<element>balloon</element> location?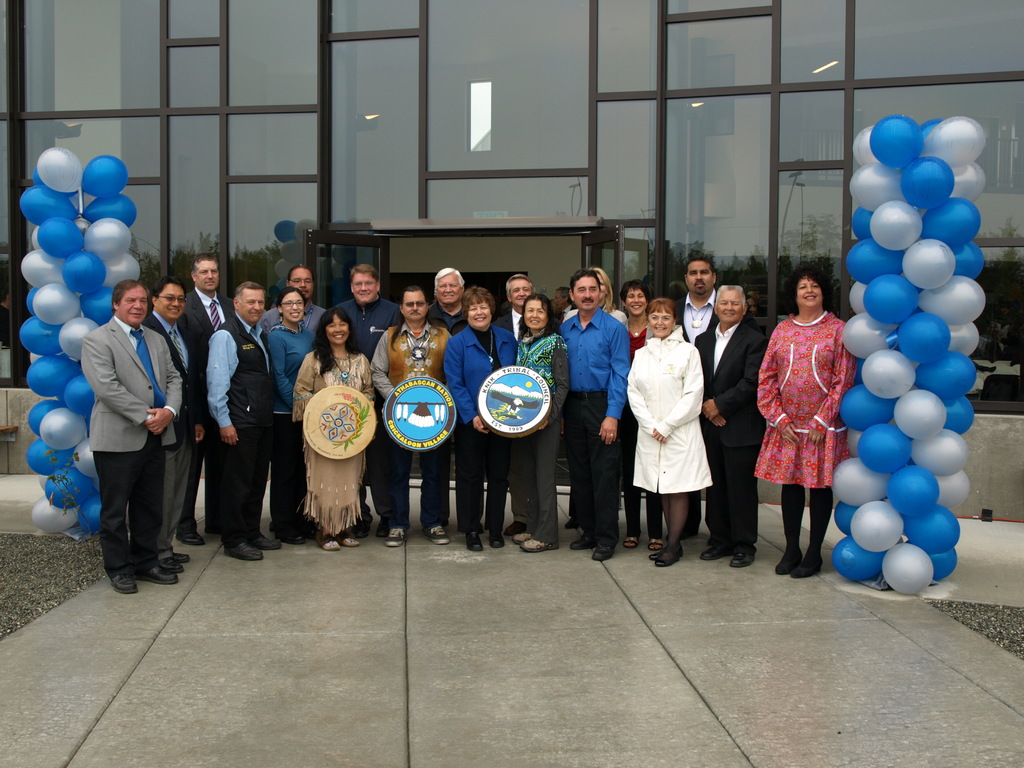
22,247,64,291
